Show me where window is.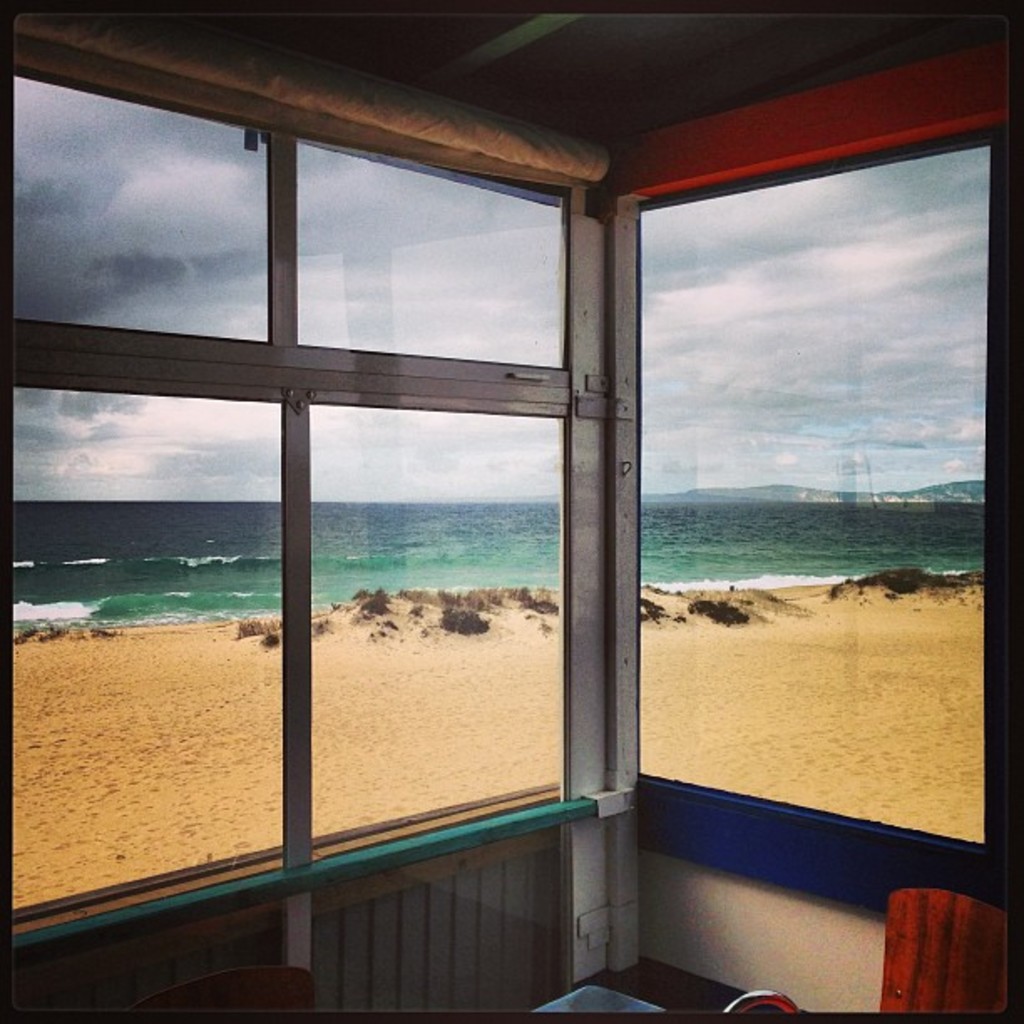
window is at (x1=17, y1=57, x2=900, y2=970).
